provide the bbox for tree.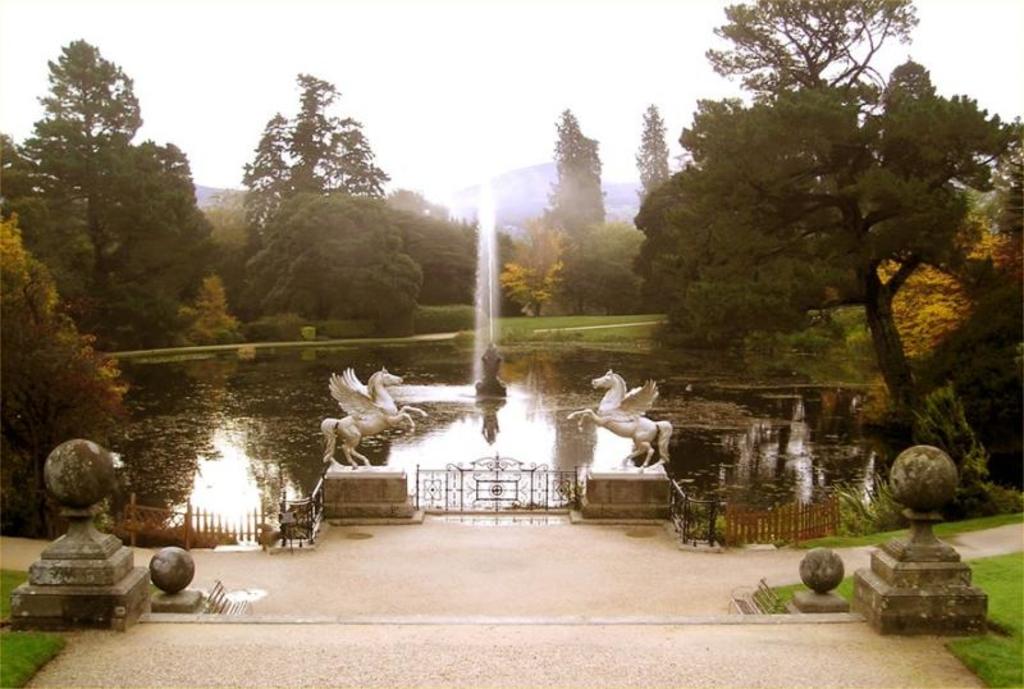
l=634, t=104, r=668, b=183.
